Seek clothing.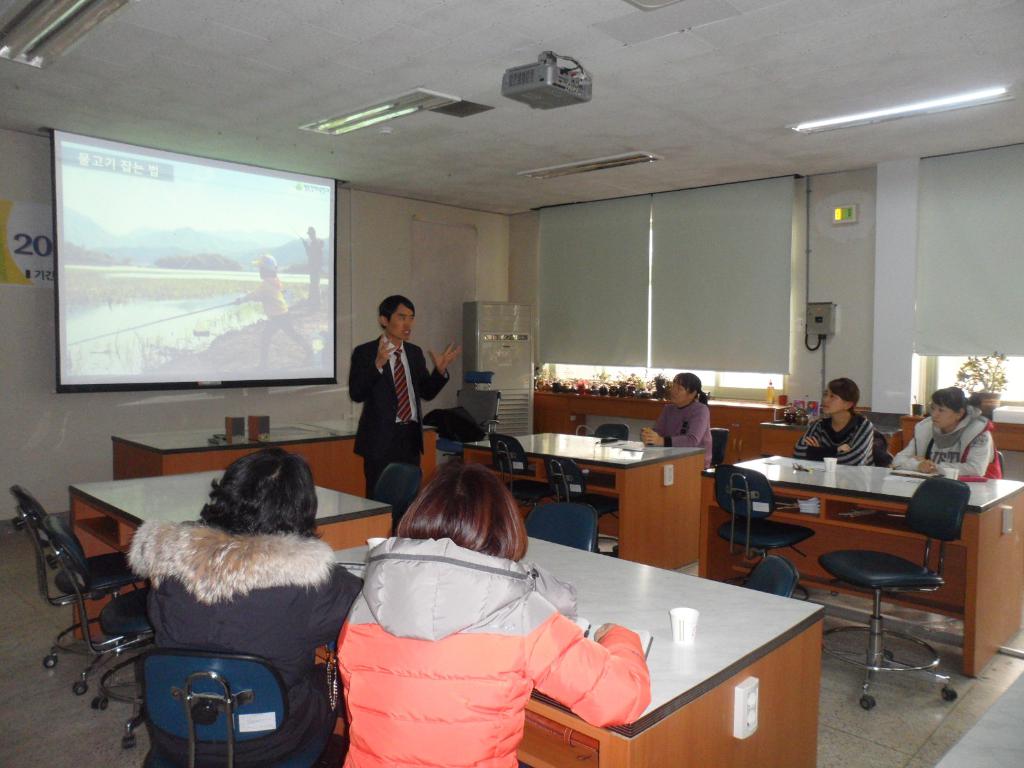
box=[123, 521, 378, 767].
